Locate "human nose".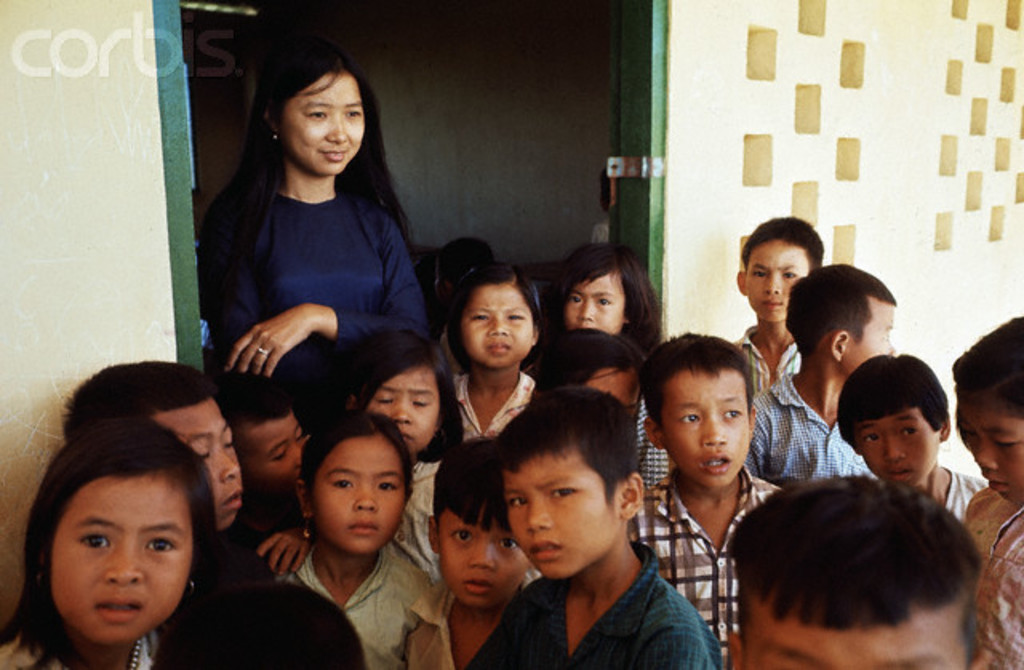
Bounding box: BBox(574, 297, 592, 317).
